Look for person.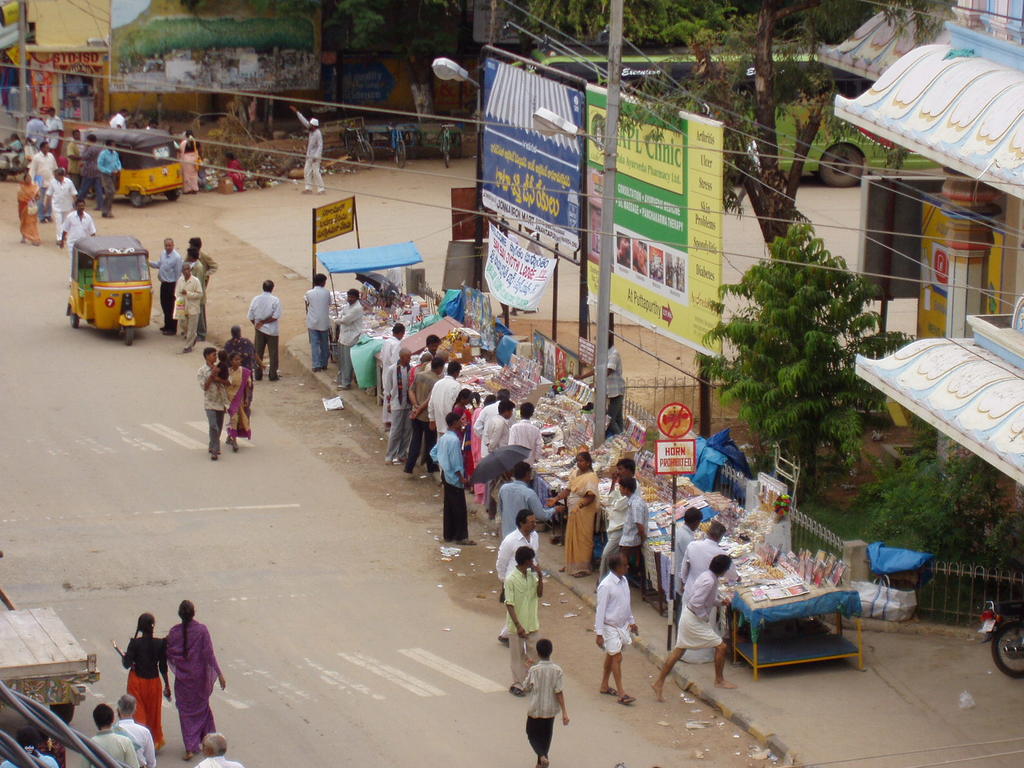
Found: 621/478/649/569.
